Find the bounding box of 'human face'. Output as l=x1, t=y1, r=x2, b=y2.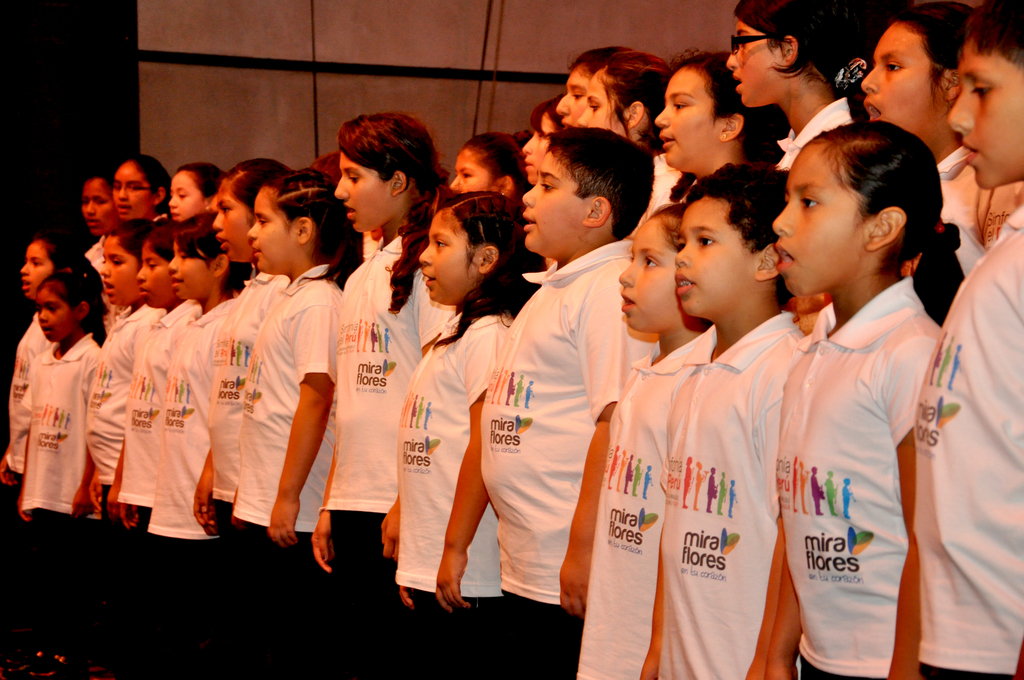
l=170, t=170, r=205, b=222.
